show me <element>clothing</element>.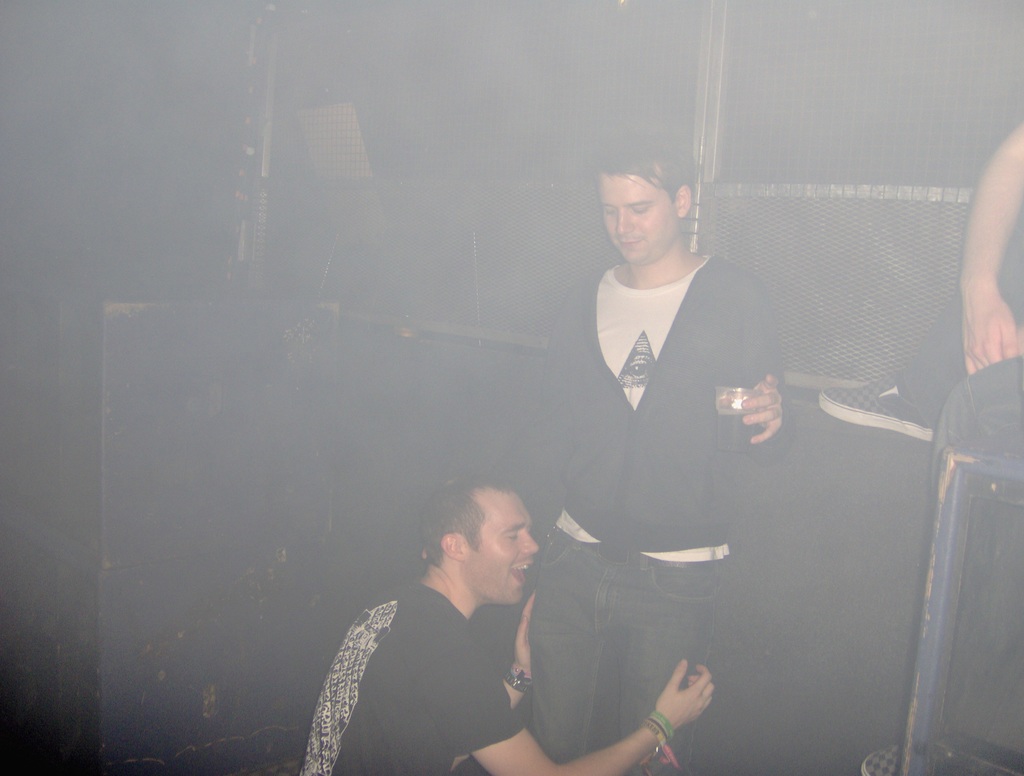
<element>clothing</element> is here: box(540, 243, 784, 775).
